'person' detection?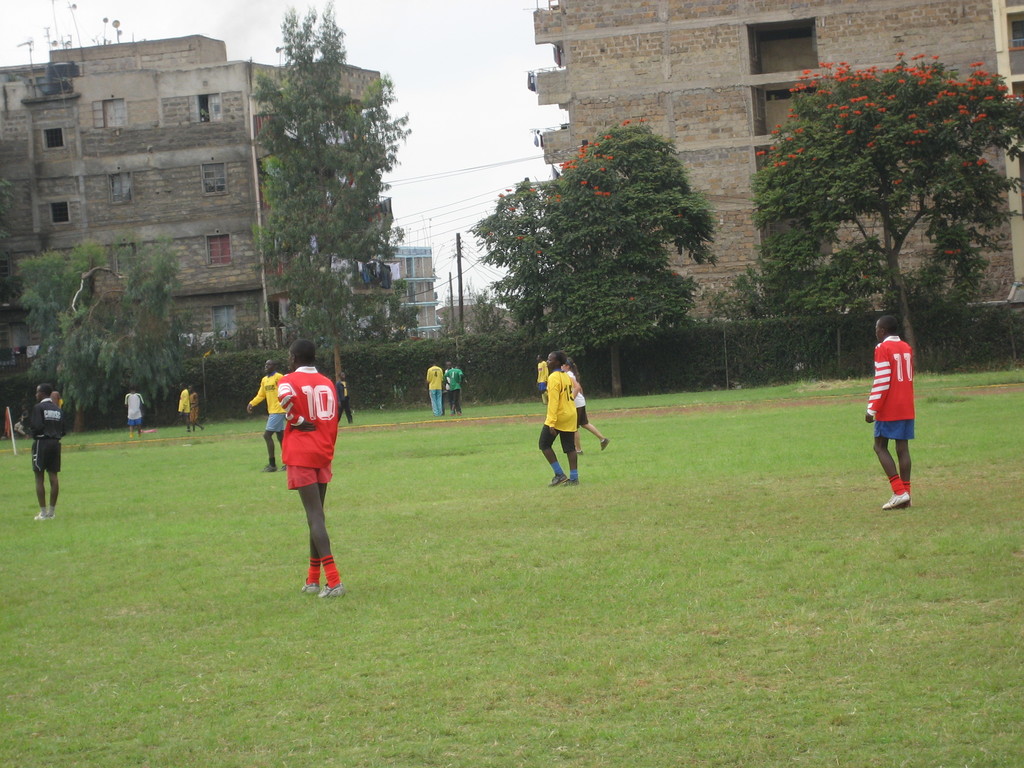
region(449, 358, 462, 417)
